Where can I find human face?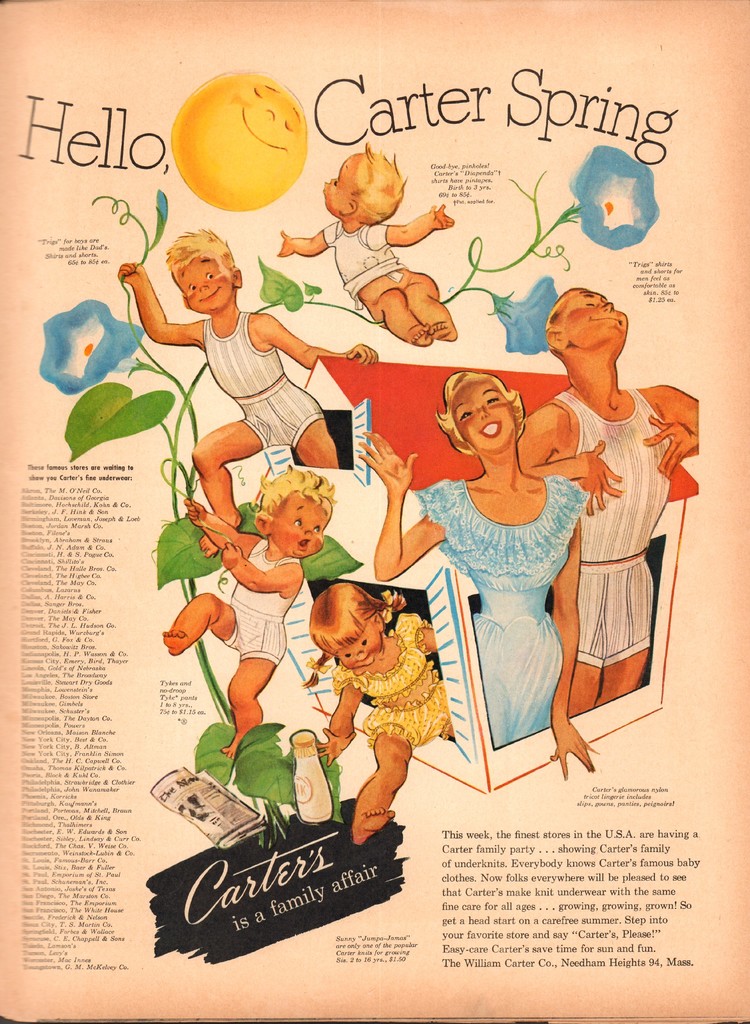
You can find it at rect(275, 484, 326, 557).
